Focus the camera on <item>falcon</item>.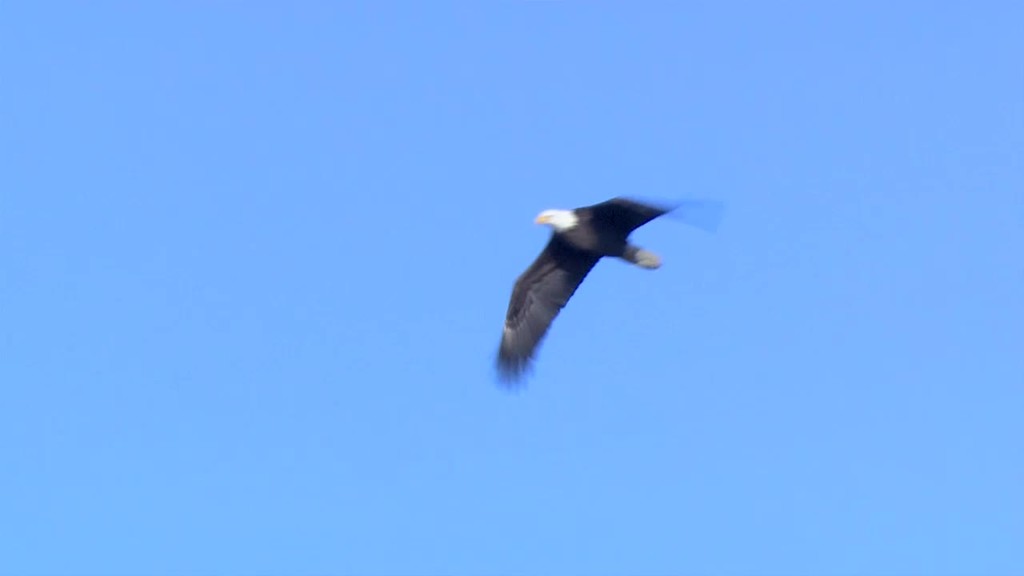
Focus region: region(494, 187, 724, 396).
